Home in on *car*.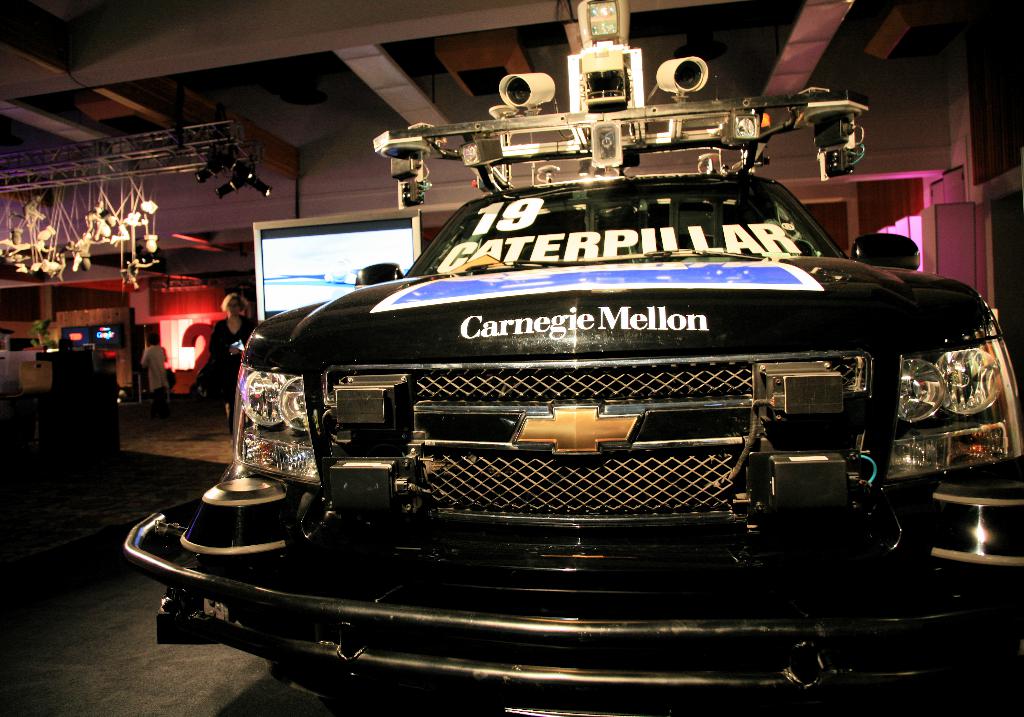
Homed in at (118,0,1023,716).
